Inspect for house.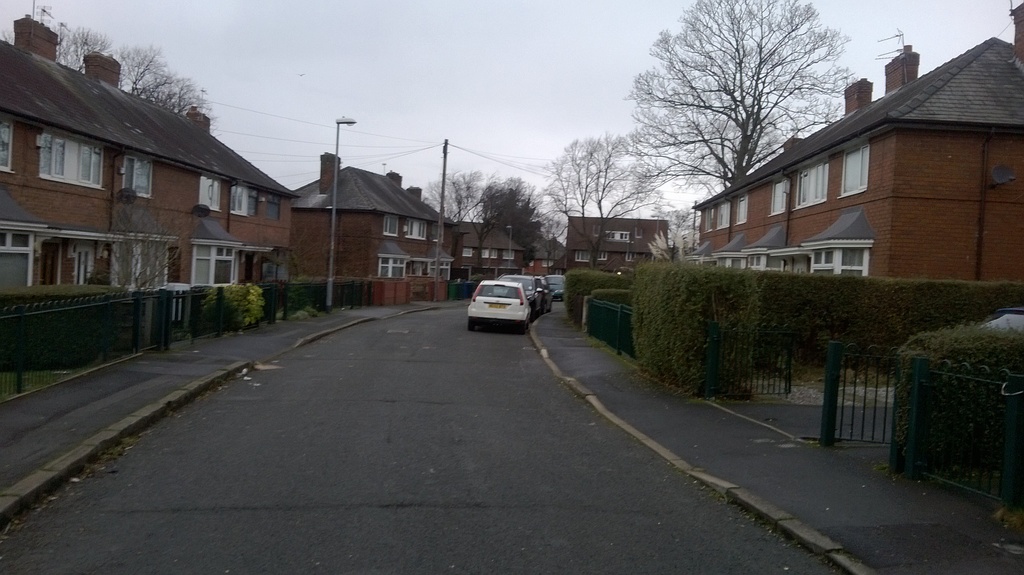
Inspection: (x1=289, y1=147, x2=456, y2=295).
